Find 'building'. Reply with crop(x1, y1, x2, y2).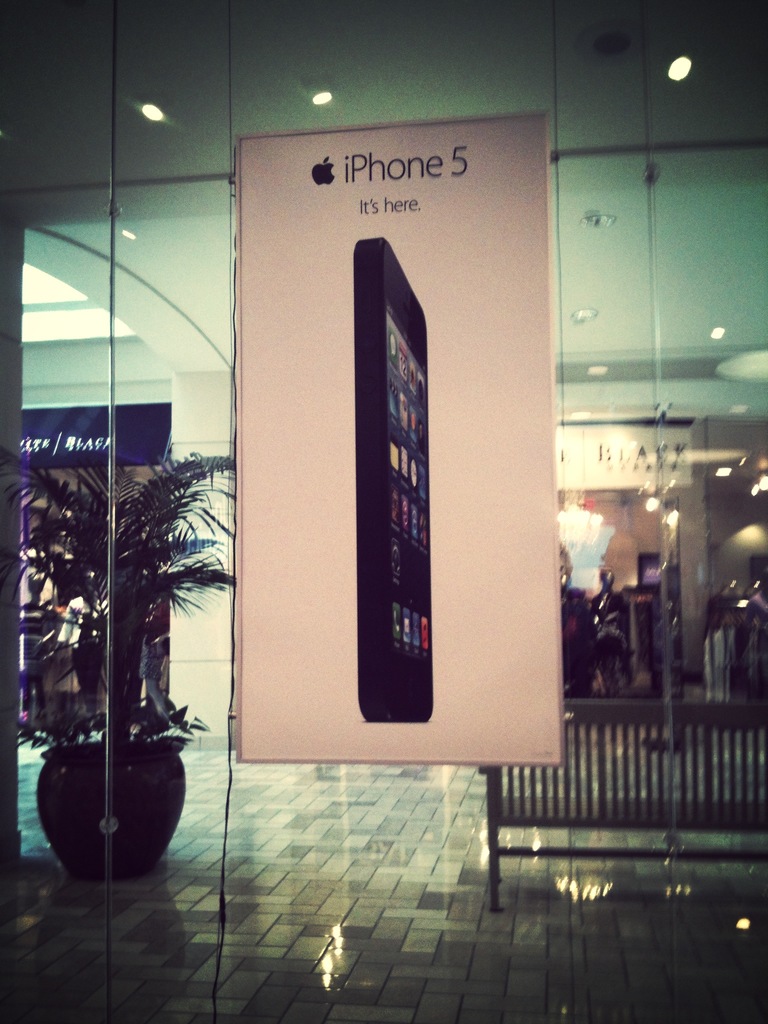
crop(0, 0, 767, 1023).
